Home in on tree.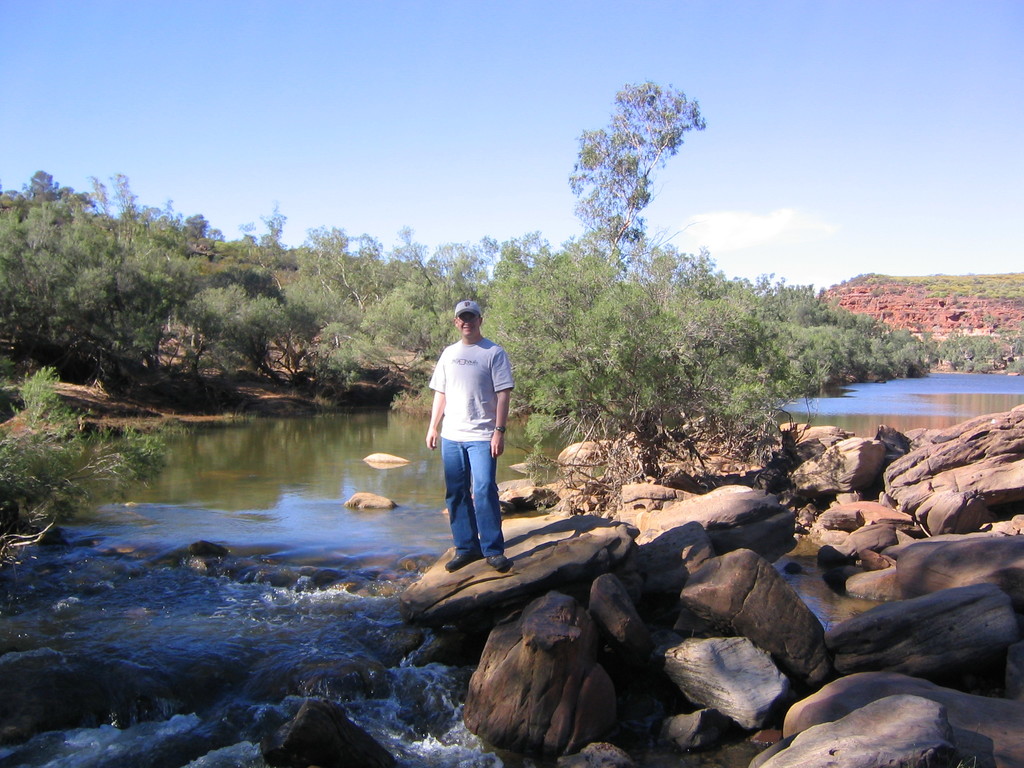
Homed in at crop(0, 159, 163, 375).
